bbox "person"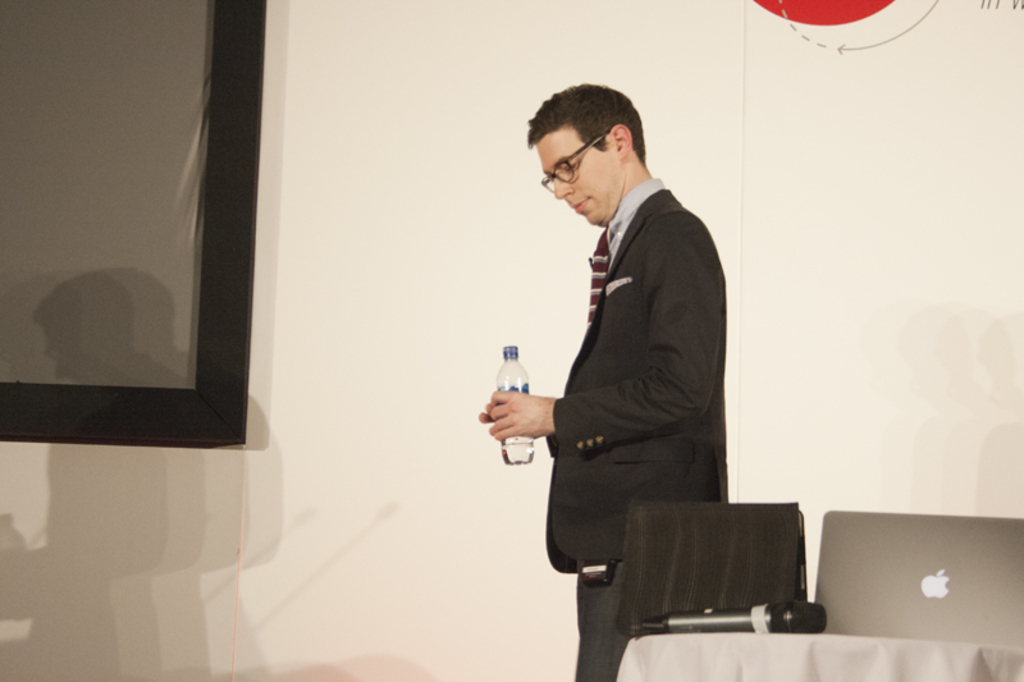
476 84 737 681
